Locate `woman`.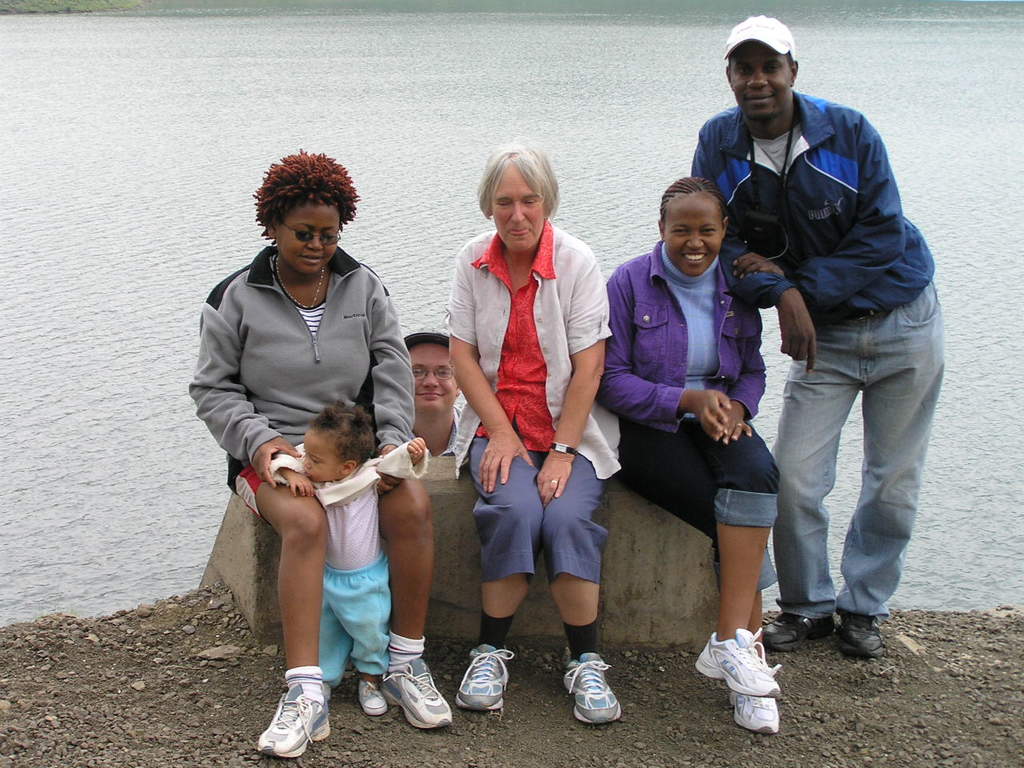
Bounding box: BBox(442, 136, 618, 738).
